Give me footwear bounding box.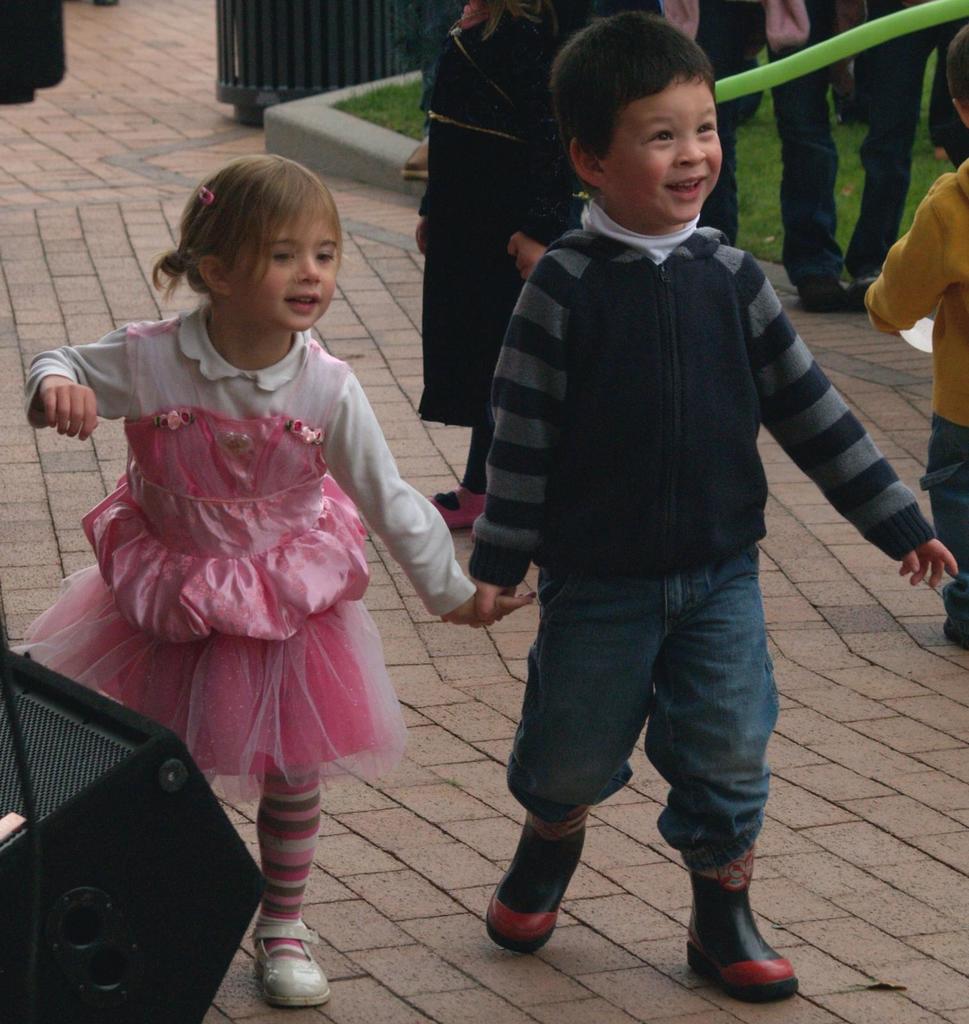
418/481/488/529.
